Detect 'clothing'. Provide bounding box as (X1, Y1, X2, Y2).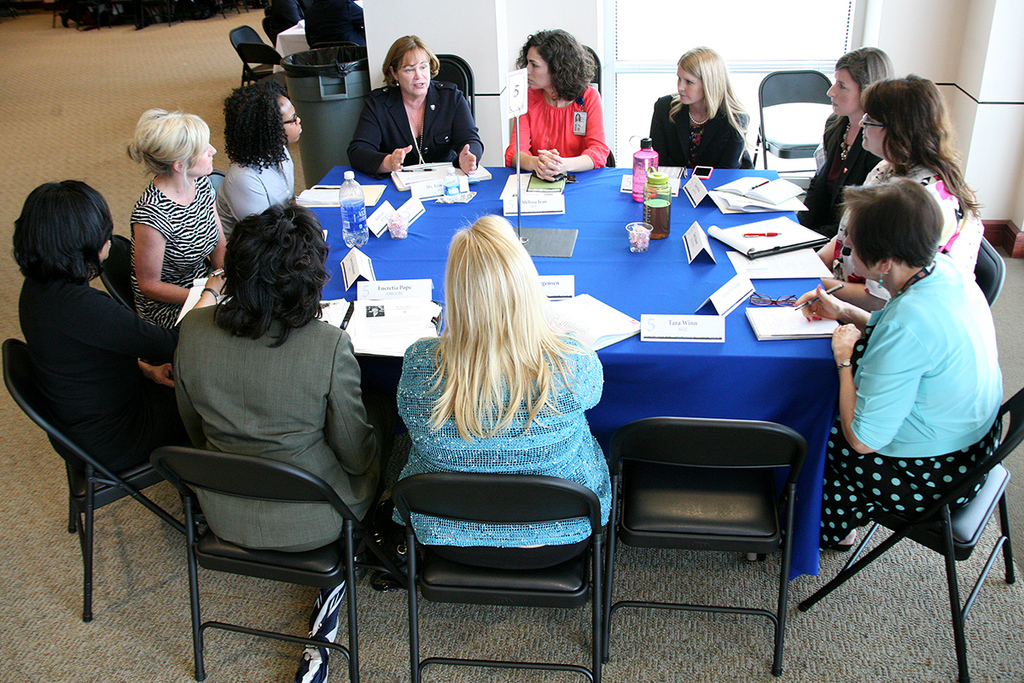
(19, 264, 166, 467).
